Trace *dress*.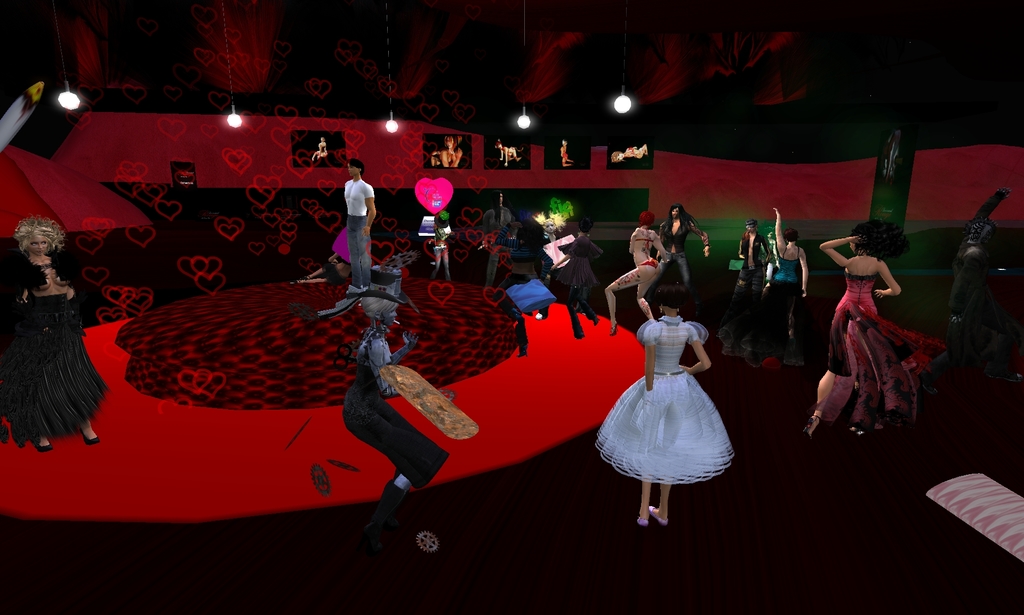
Traced to {"left": 593, "top": 313, "right": 730, "bottom": 484}.
